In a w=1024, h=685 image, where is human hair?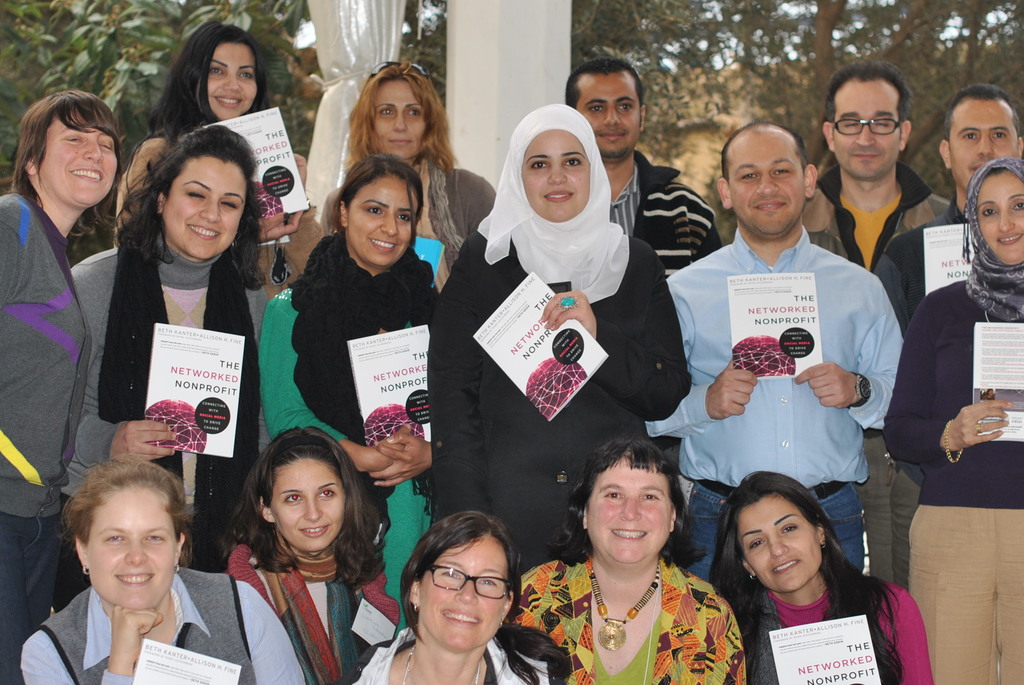
rect(342, 61, 455, 172).
